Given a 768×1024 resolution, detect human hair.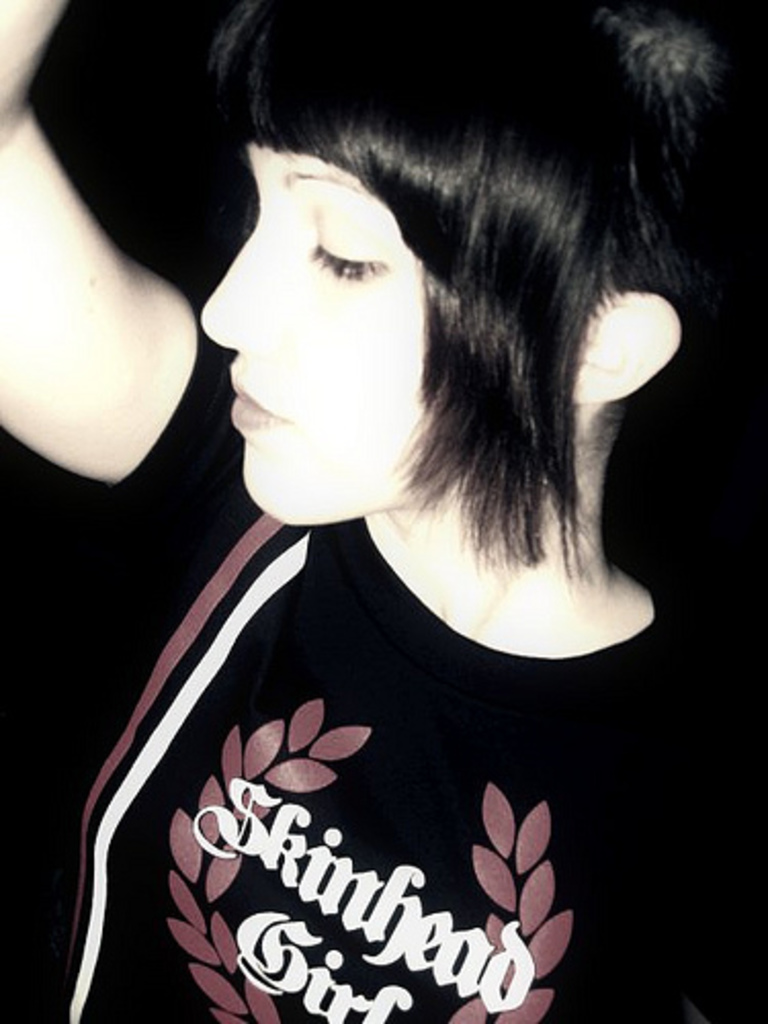
[left=215, top=10, right=729, bottom=657].
